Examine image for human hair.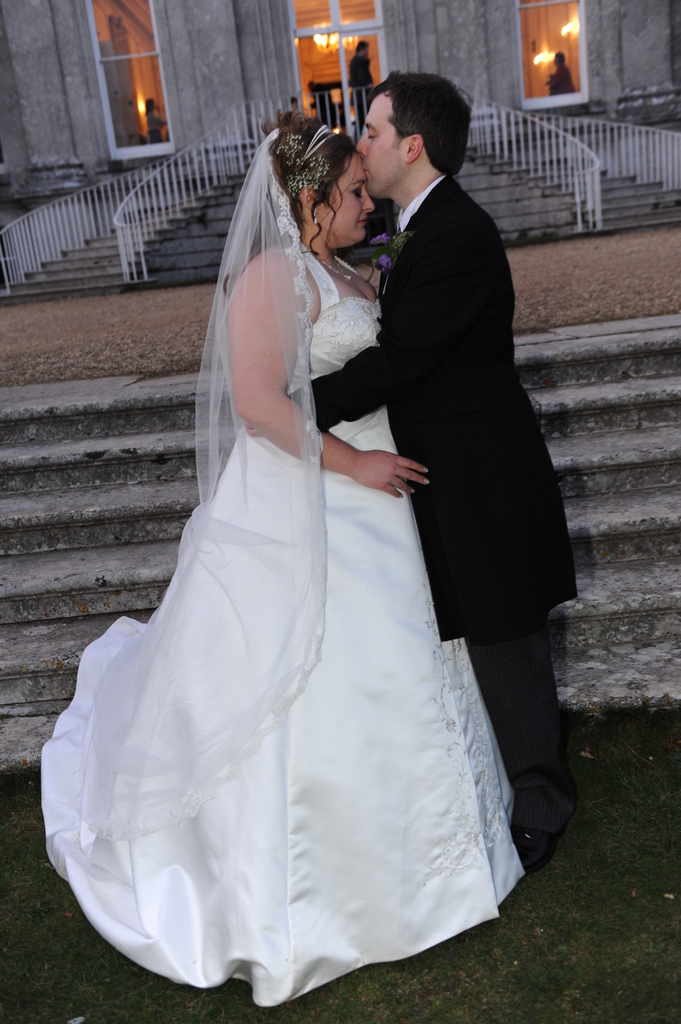
Examination result: crop(353, 72, 474, 189).
